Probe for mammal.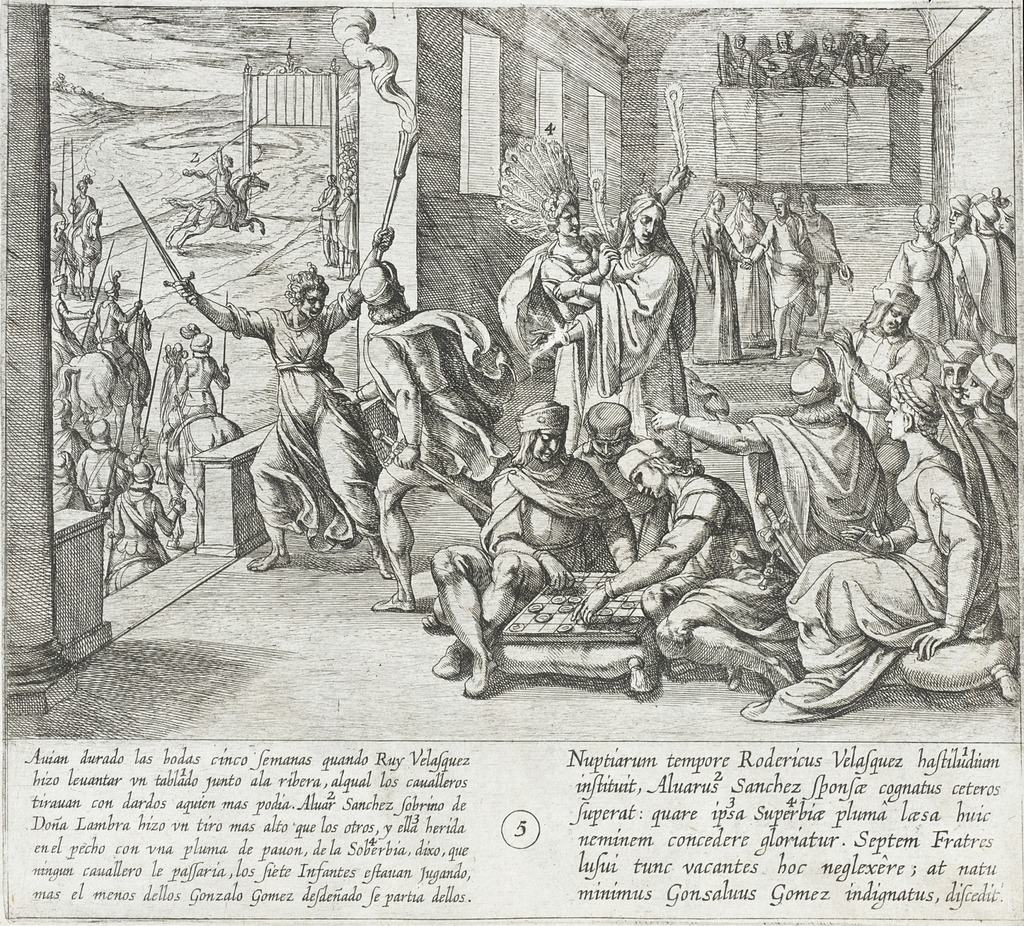
Probe result: [left=182, top=153, right=246, bottom=226].
